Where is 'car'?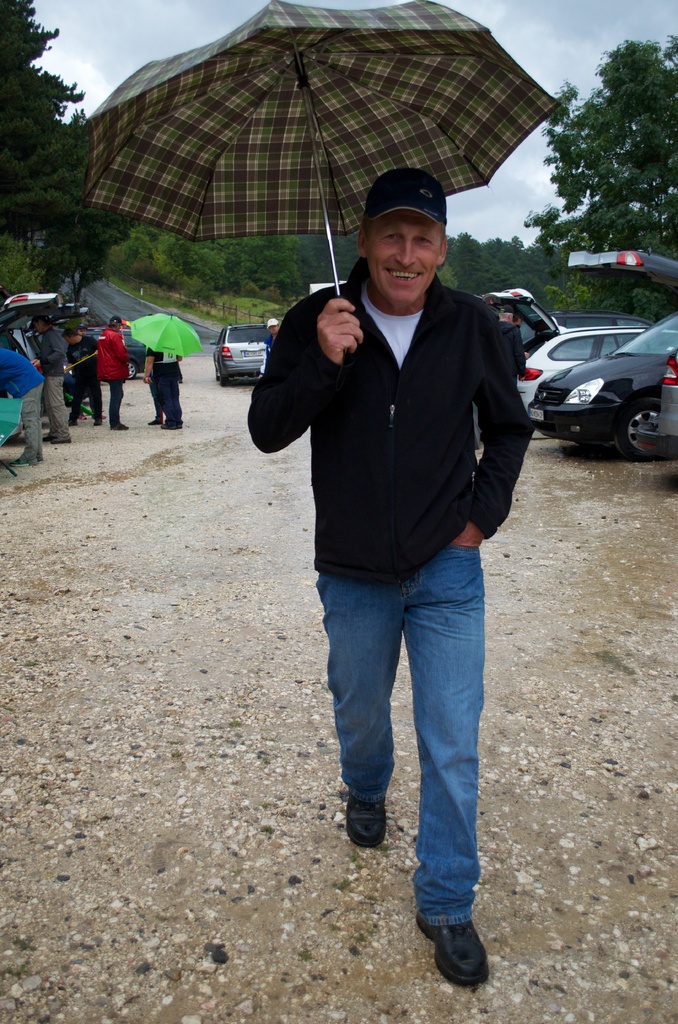
[x1=81, y1=324, x2=146, y2=380].
